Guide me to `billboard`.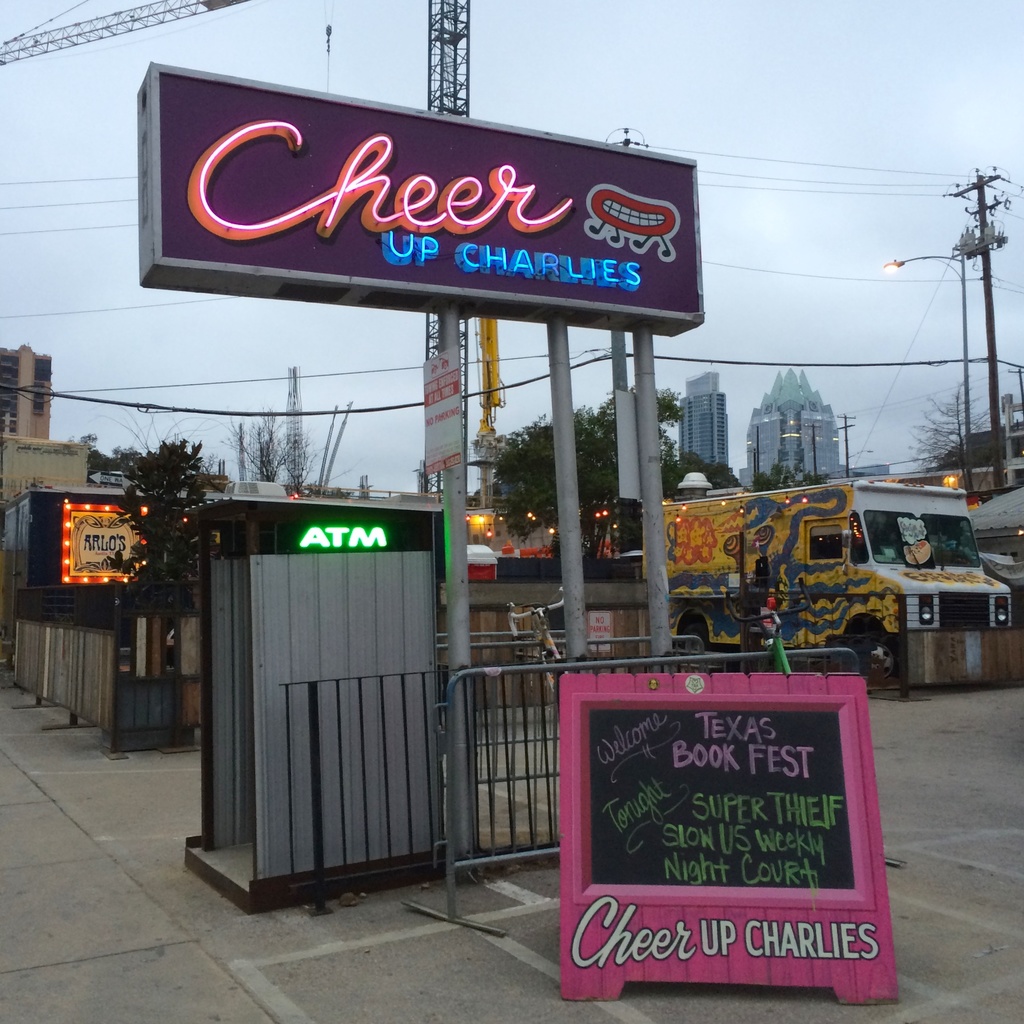
Guidance: [left=560, top=675, right=903, bottom=1002].
